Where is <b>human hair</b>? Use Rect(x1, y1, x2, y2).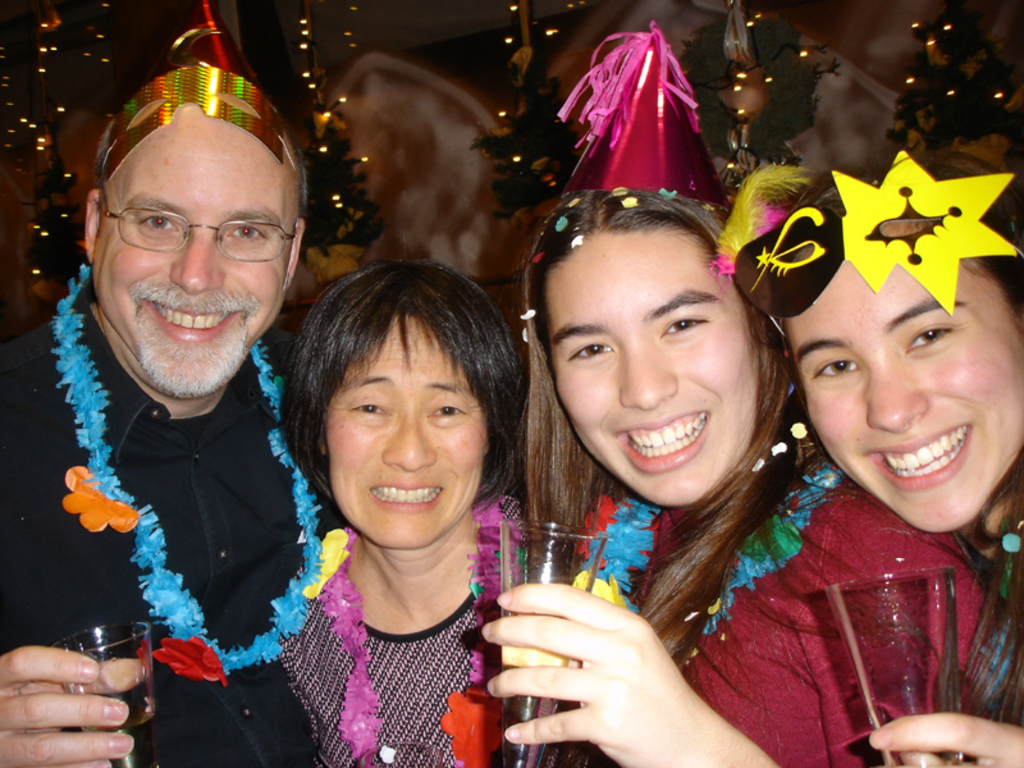
Rect(275, 242, 520, 538).
